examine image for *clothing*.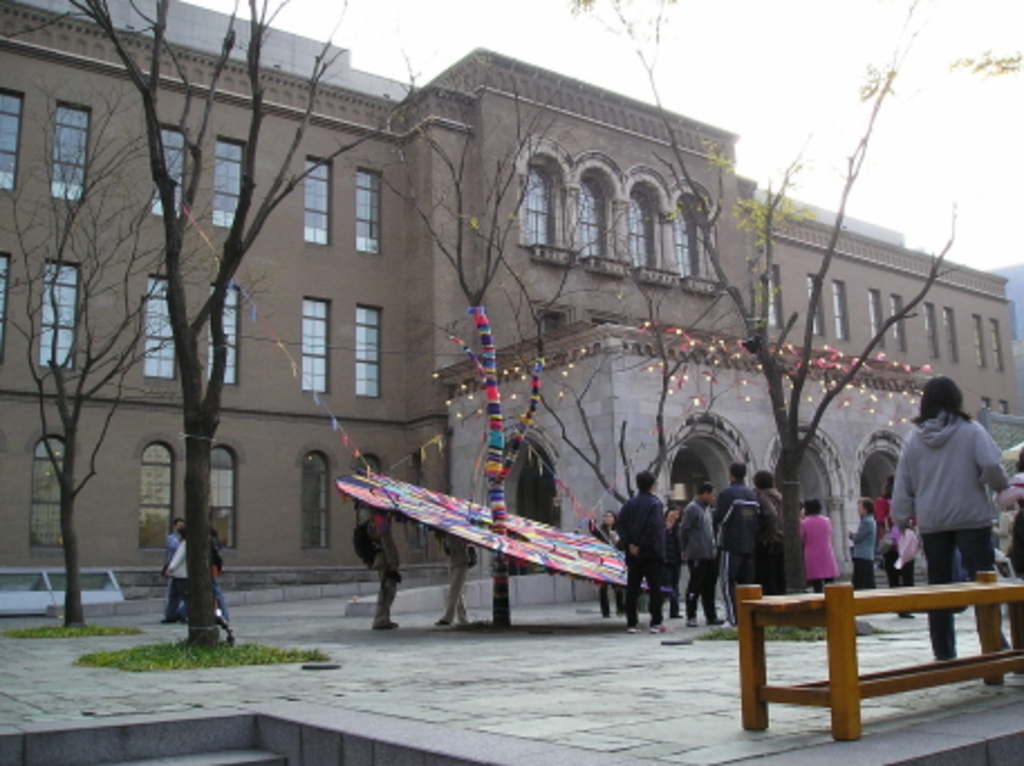
Examination result: BBox(681, 504, 719, 611).
